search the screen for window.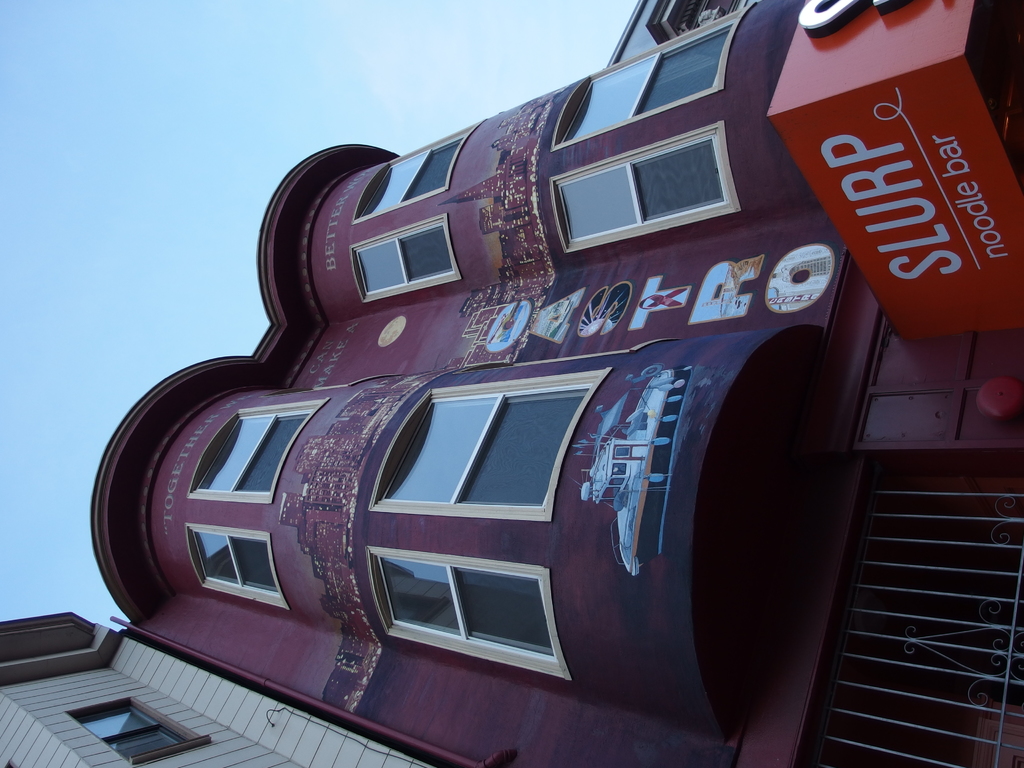
Found at (198, 527, 280, 605).
